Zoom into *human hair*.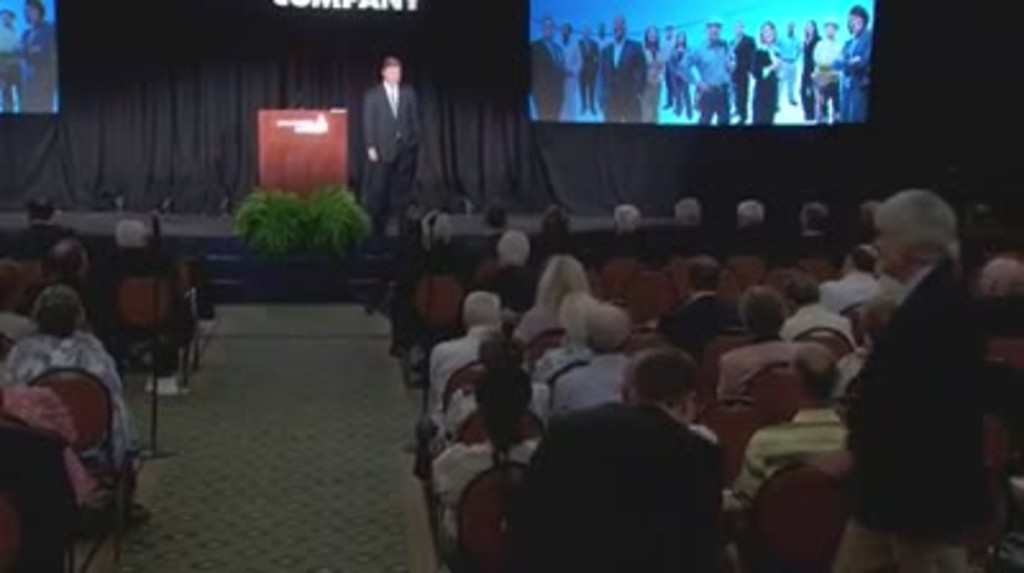
Zoom target: [left=801, top=202, right=829, bottom=223].
